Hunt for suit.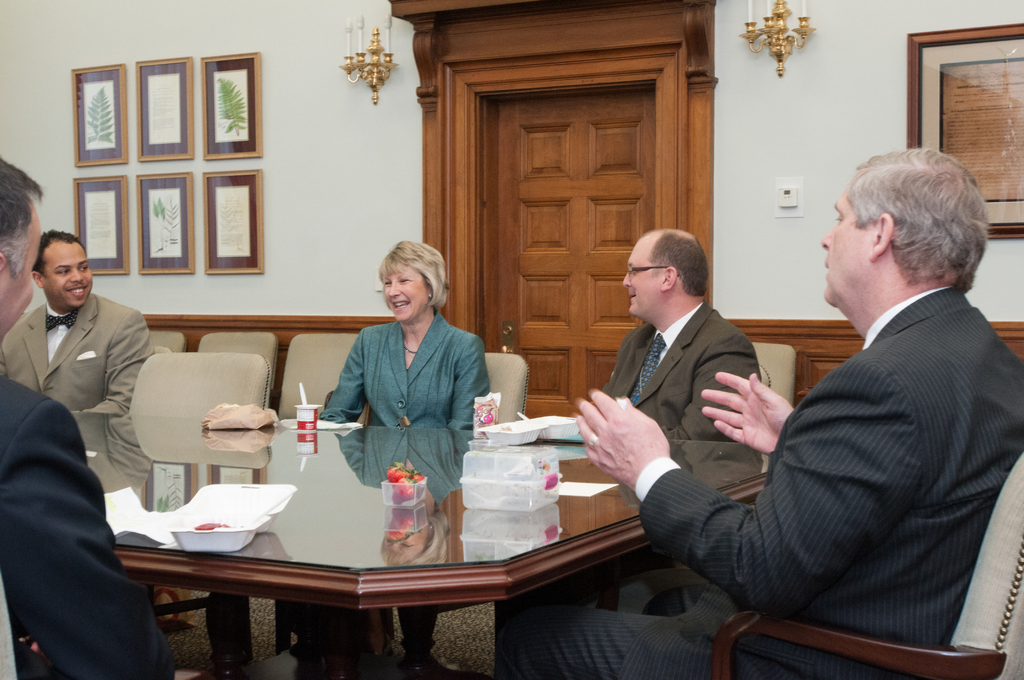
Hunted down at 601/300/761/438.
